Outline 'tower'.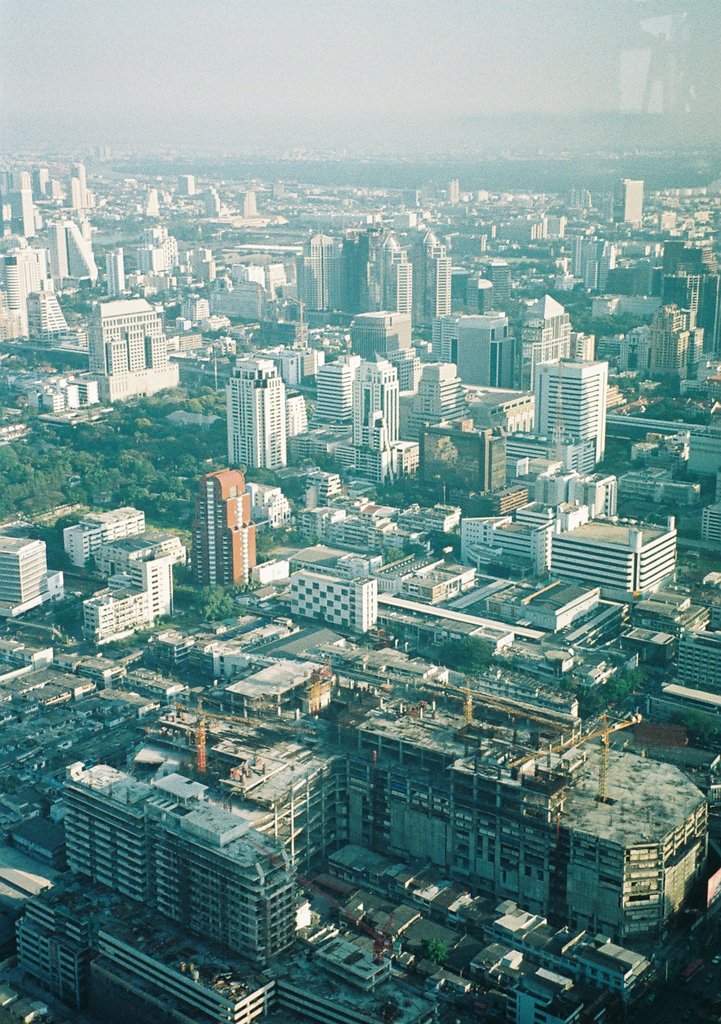
Outline: [x1=56, y1=221, x2=101, y2=282].
